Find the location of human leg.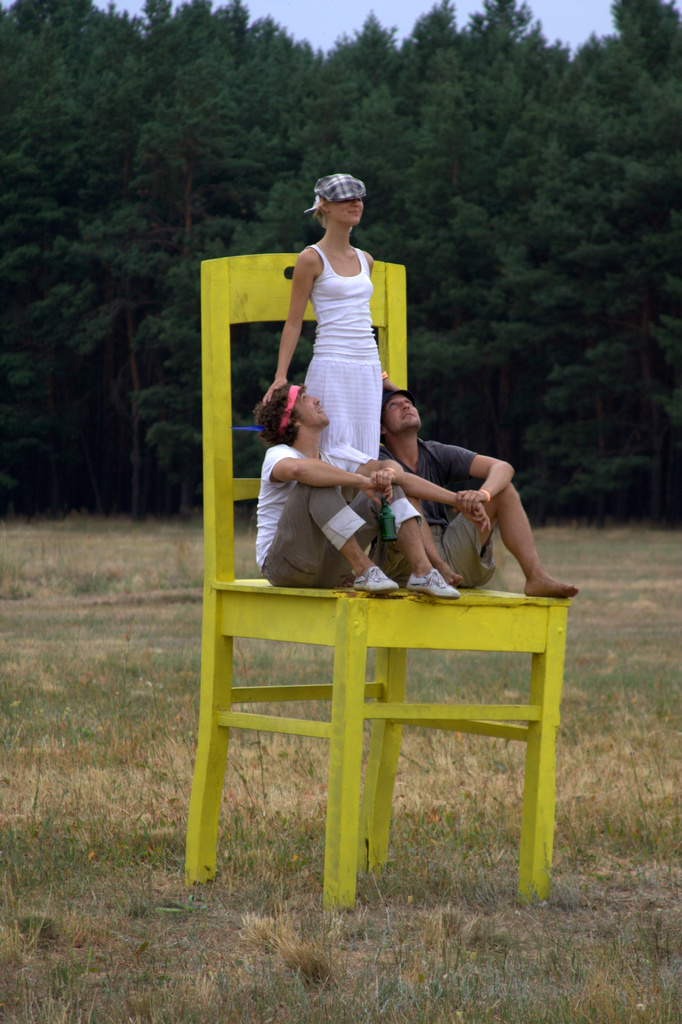
Location: select_region(266, 470, 398, 598).
